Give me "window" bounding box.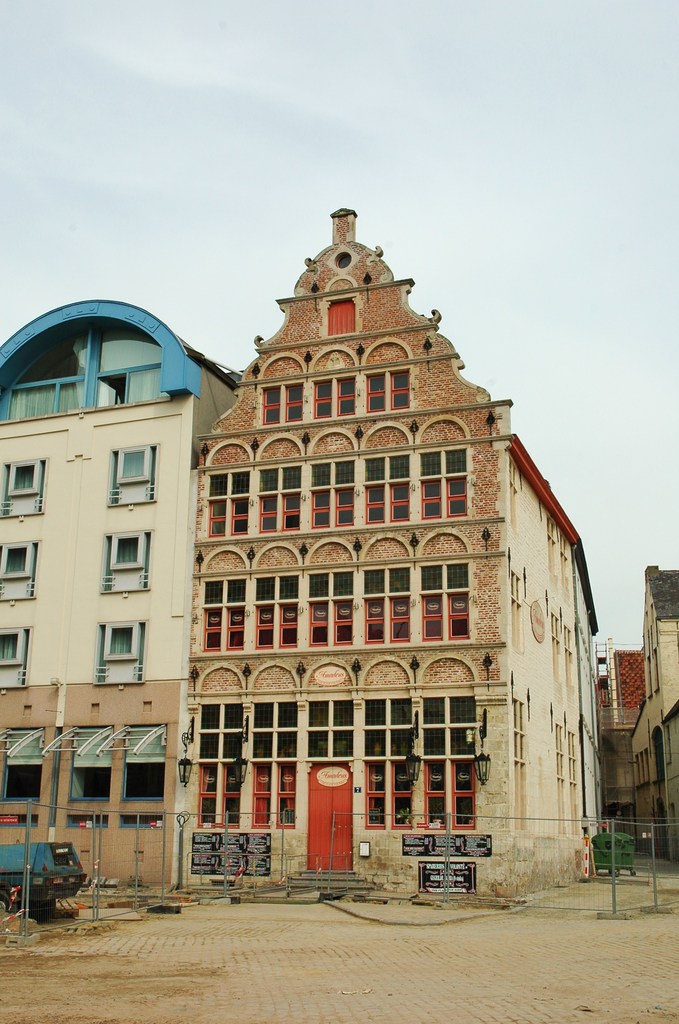
(101,529,159,593).
